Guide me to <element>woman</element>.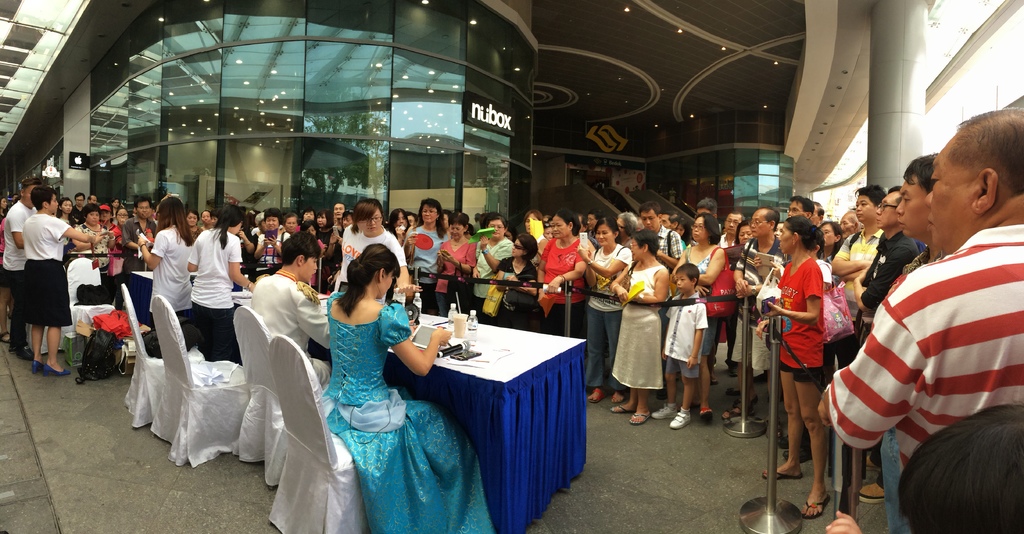
Guidance: x1=138, y1=197, x2=200, y2=351.
